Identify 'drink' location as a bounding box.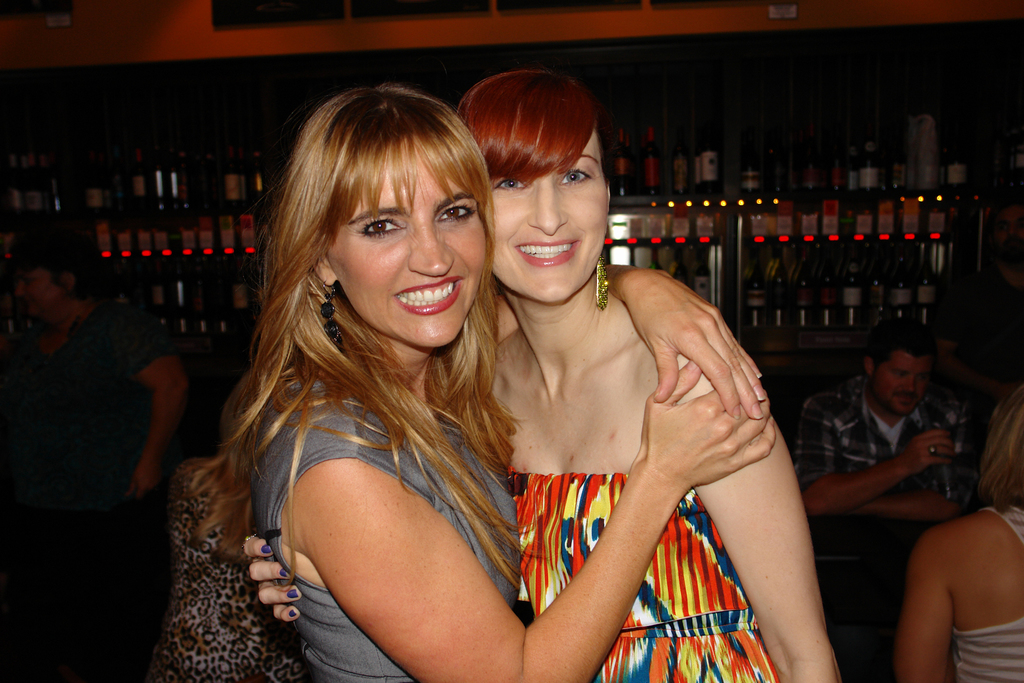
detection(827, 125, 844, 188).
